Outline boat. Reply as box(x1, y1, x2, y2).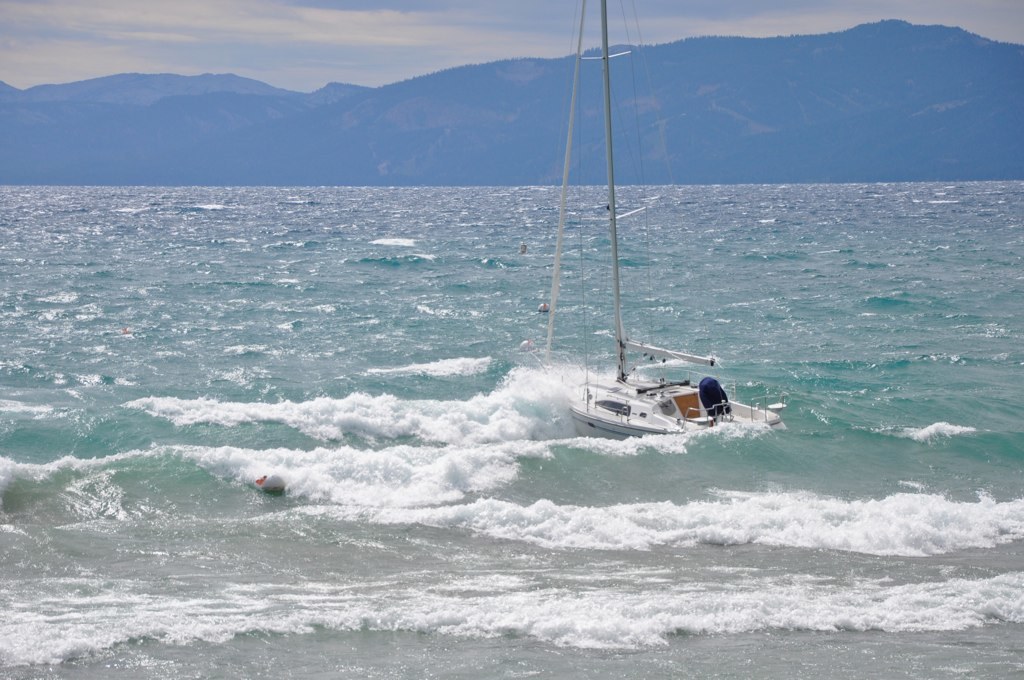
box(507, 11, 769, 449).
